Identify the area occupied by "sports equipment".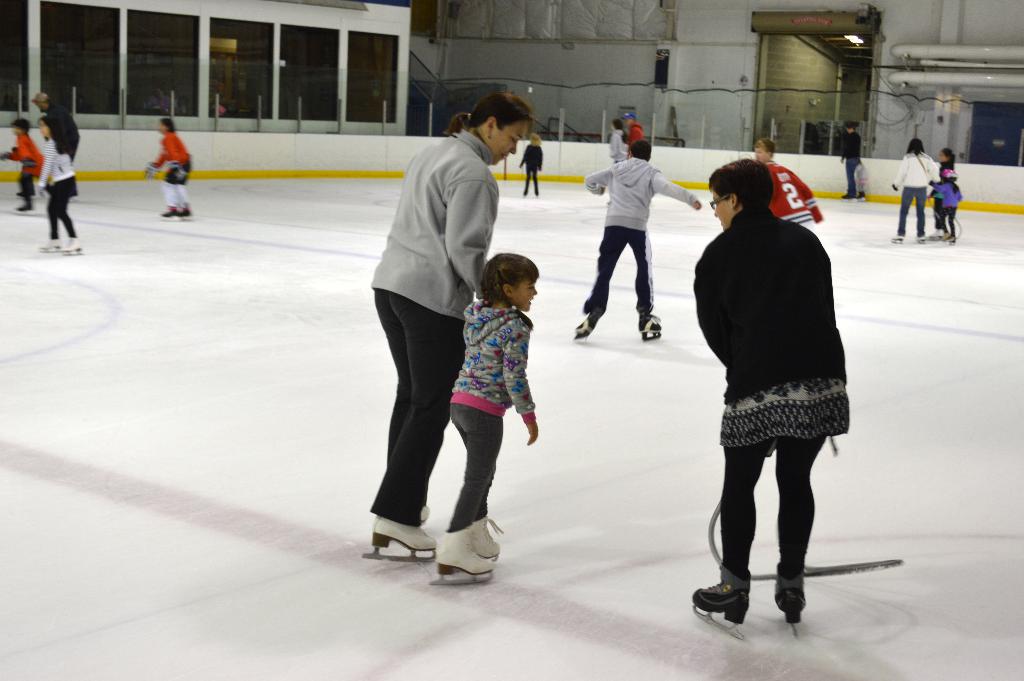
Area: [375,518,435,557].
